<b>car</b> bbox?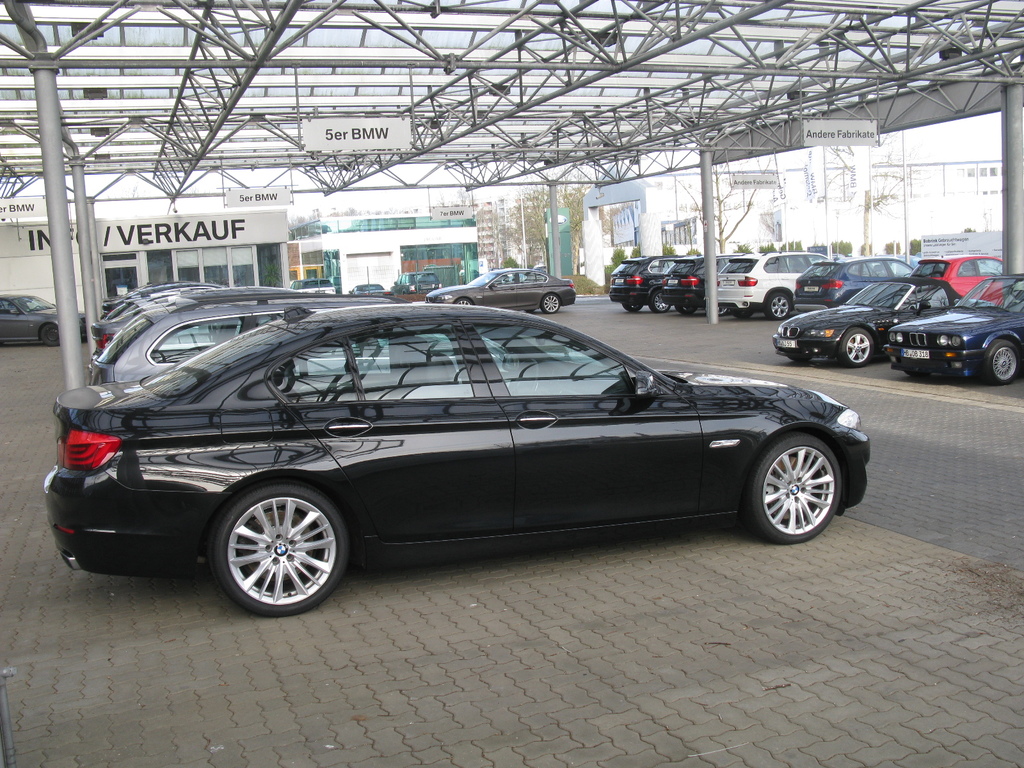
[x1=531, y1=262, x2=547, y2=274]
